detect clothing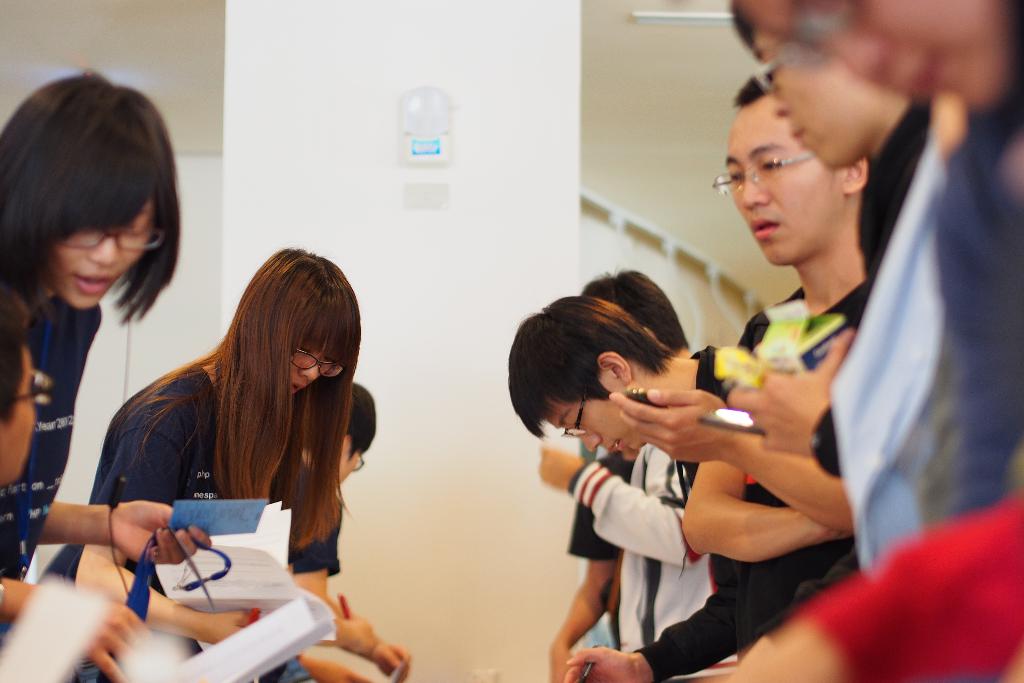
region(833, 100, 1023, 582)
